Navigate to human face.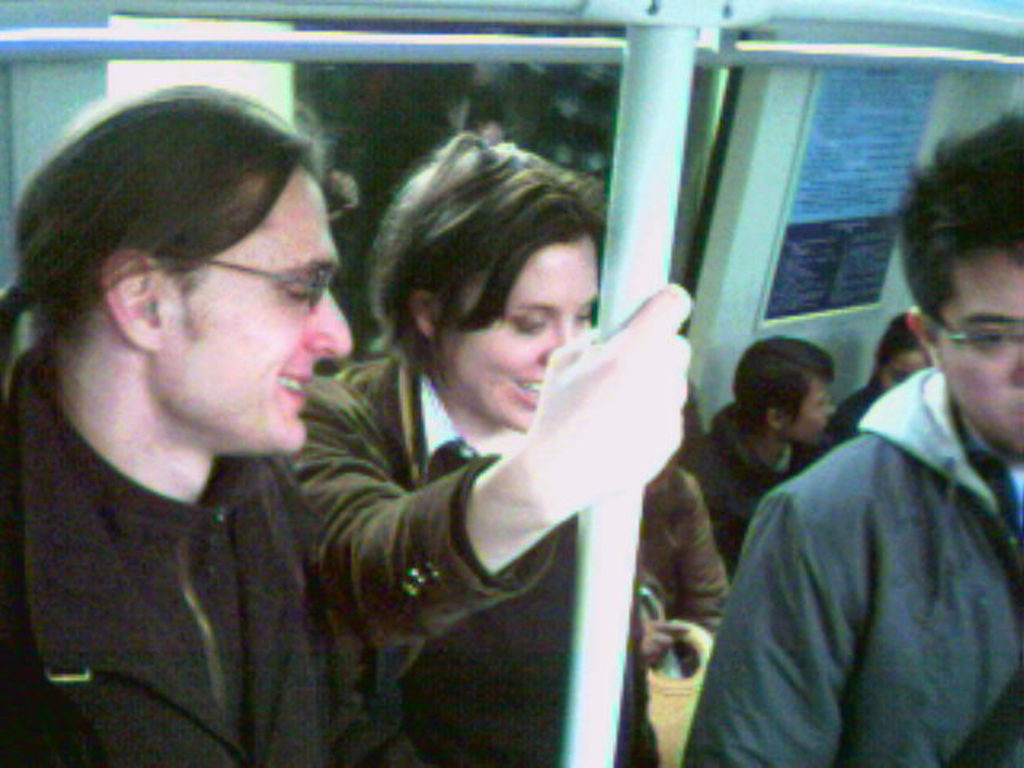
Navigation target: [880, 349, 928, 386].
